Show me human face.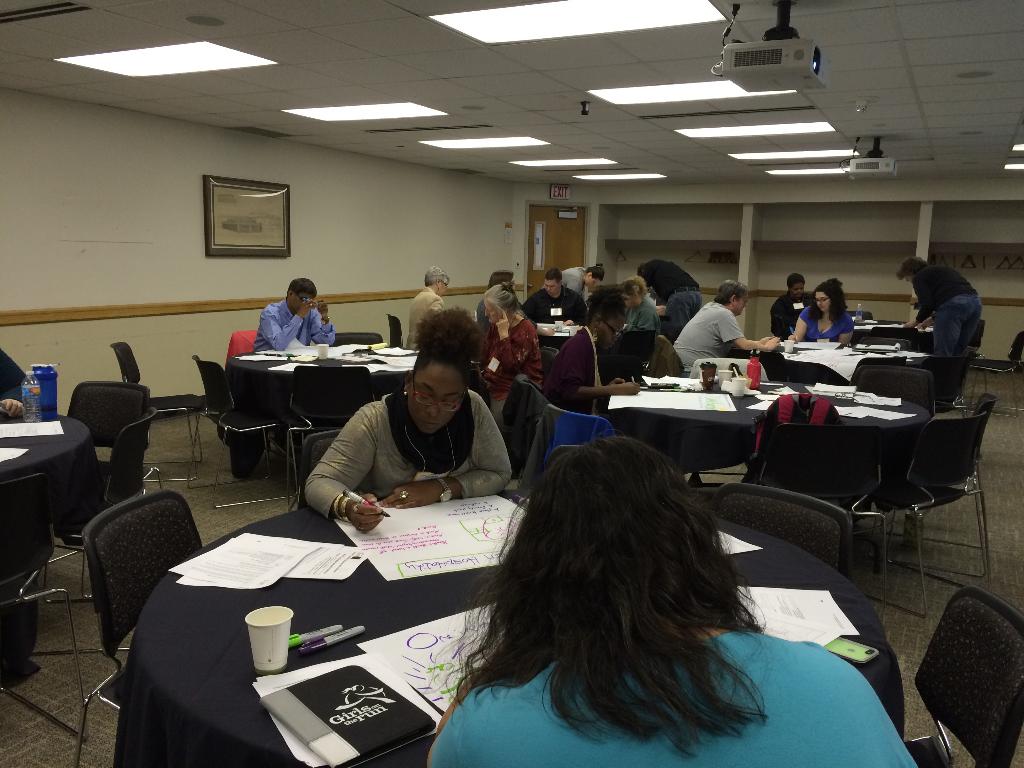
human face is here: box=[790, 280, 803, 300].
